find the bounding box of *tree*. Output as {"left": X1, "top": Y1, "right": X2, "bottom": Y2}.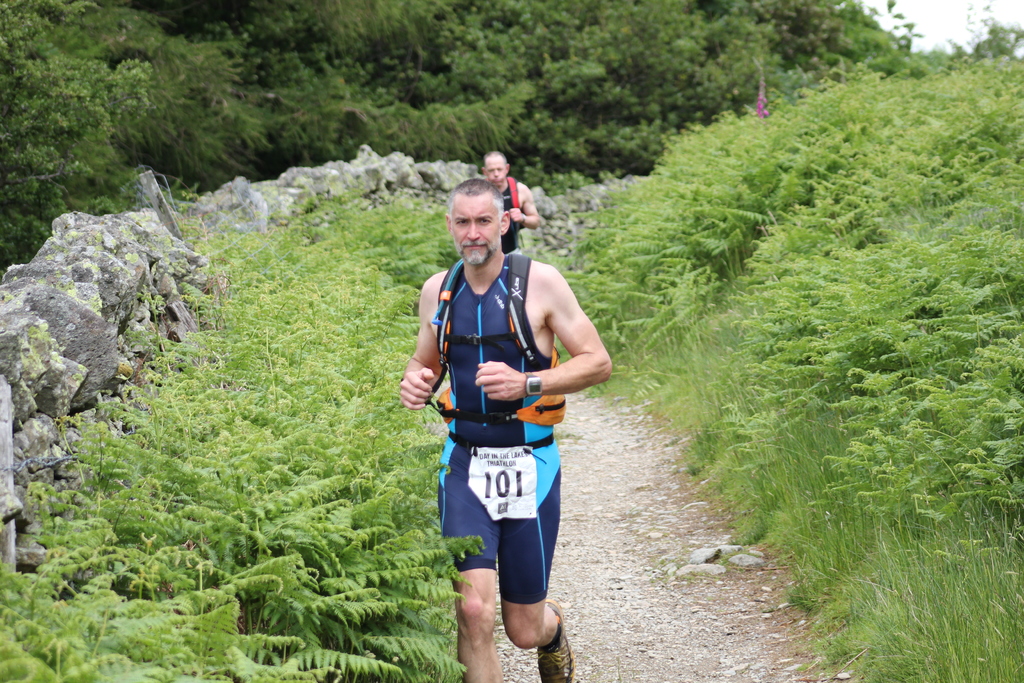
{"left": 740, "top": 0, "right": 910, "bottom": 149}.
